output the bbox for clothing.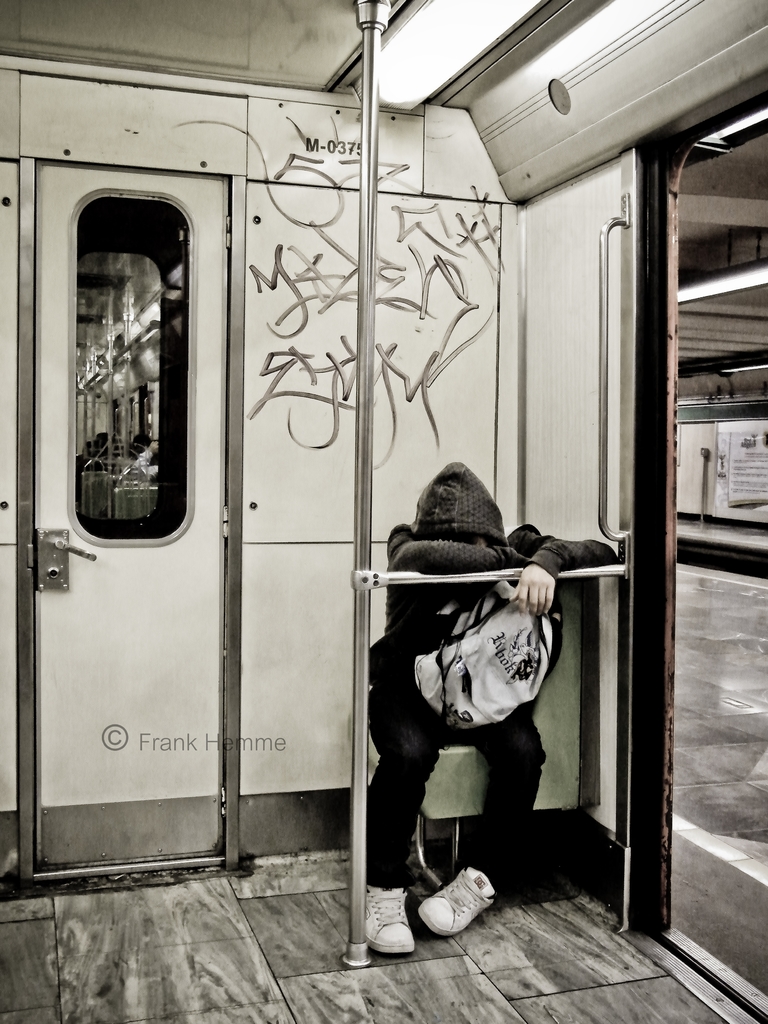
region(364, 466, 571, 865).
